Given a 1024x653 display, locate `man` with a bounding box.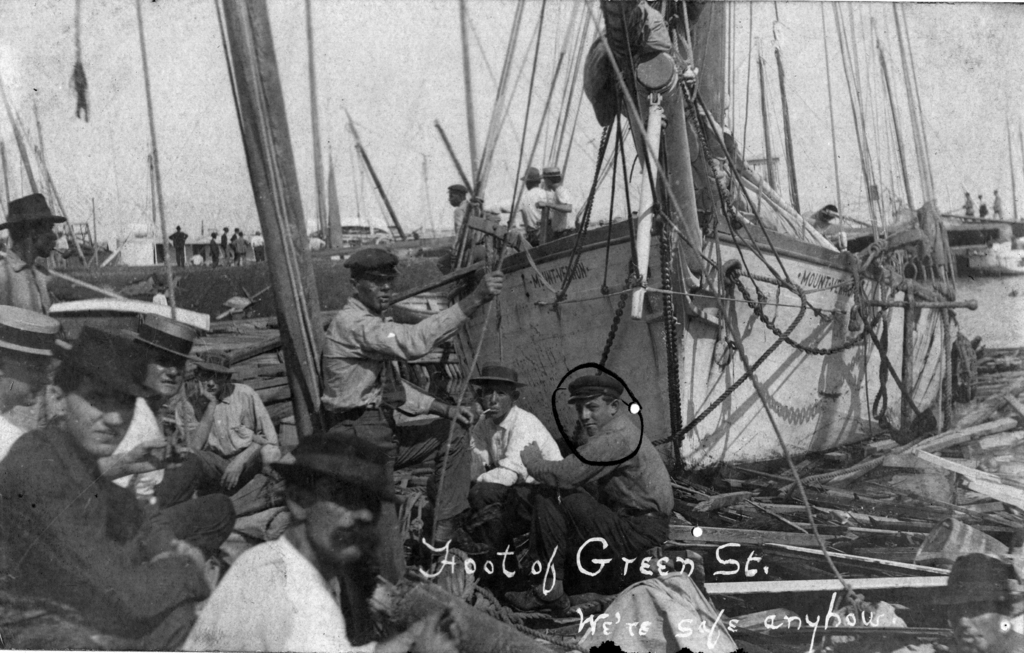
Located: box=[6, 318, 205, 638].
